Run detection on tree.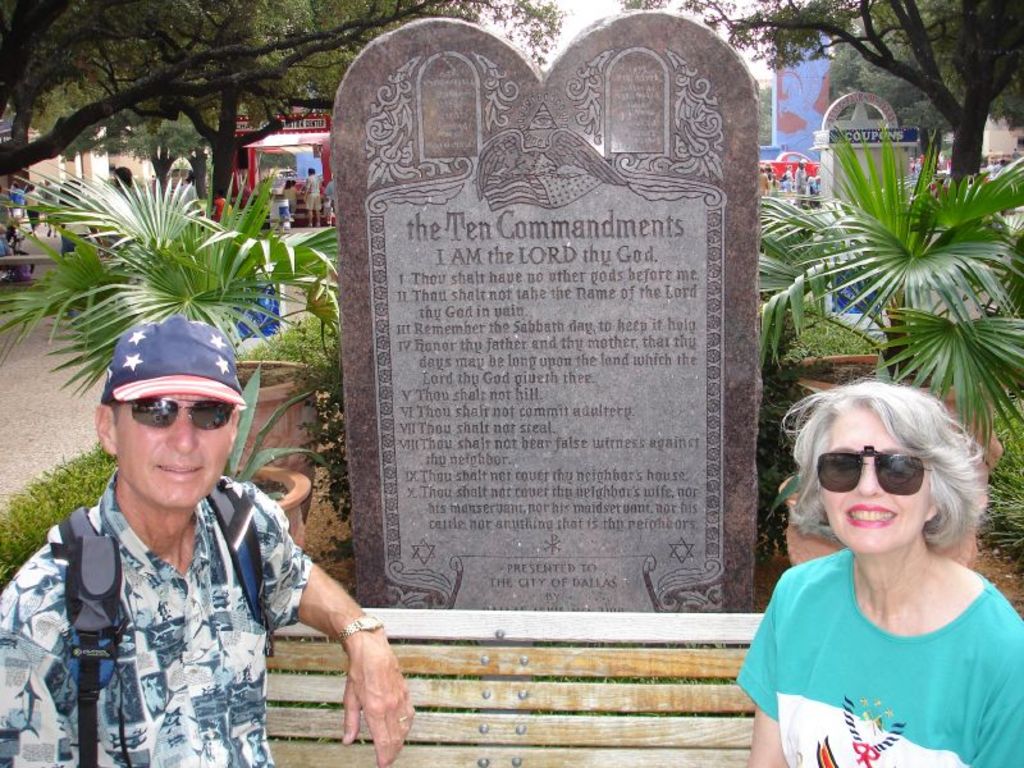
Result: bbox(717, 0, 1023, 187).
